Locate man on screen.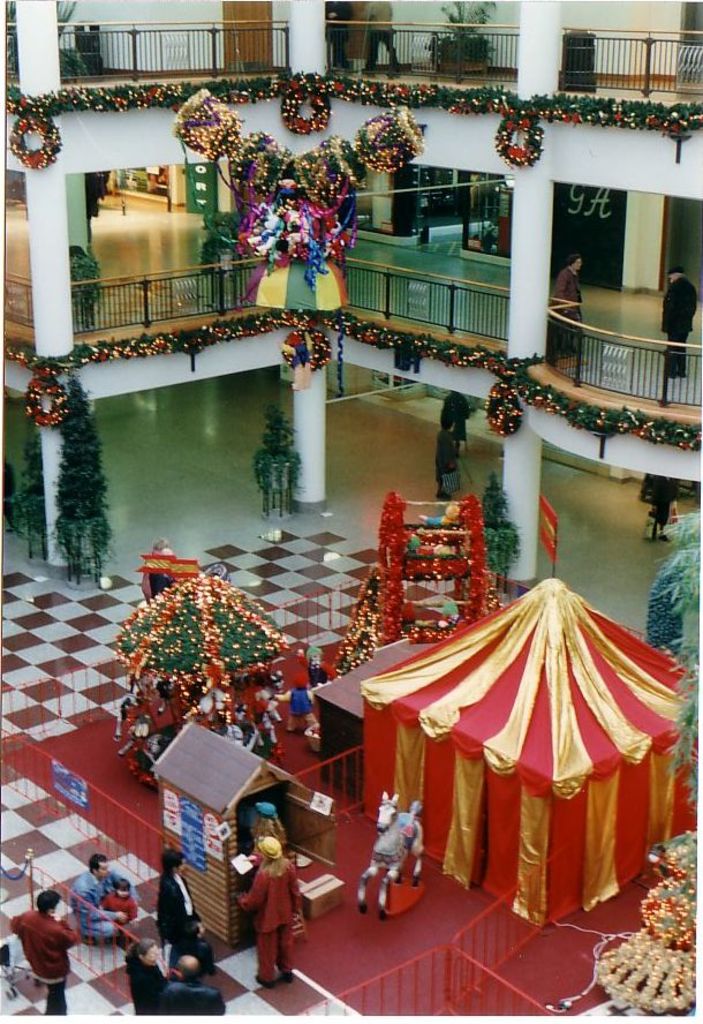
On screen at Rect(554, 255, 584, 368).
